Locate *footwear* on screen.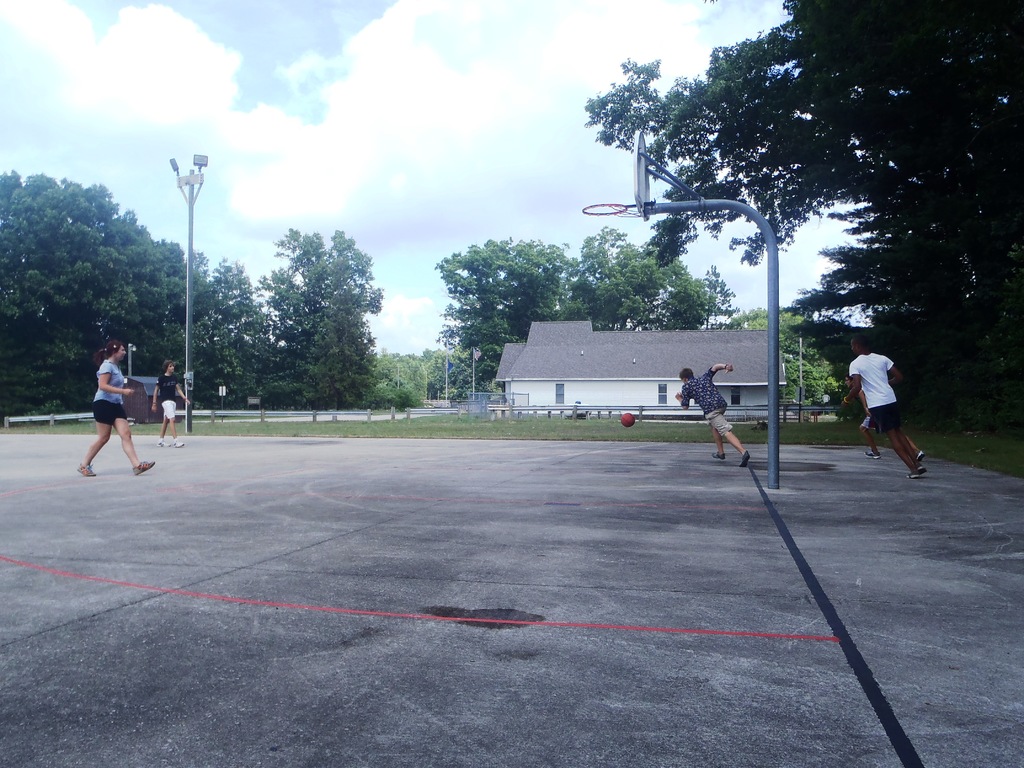
On screen at box(714, 454, 726, 462).
